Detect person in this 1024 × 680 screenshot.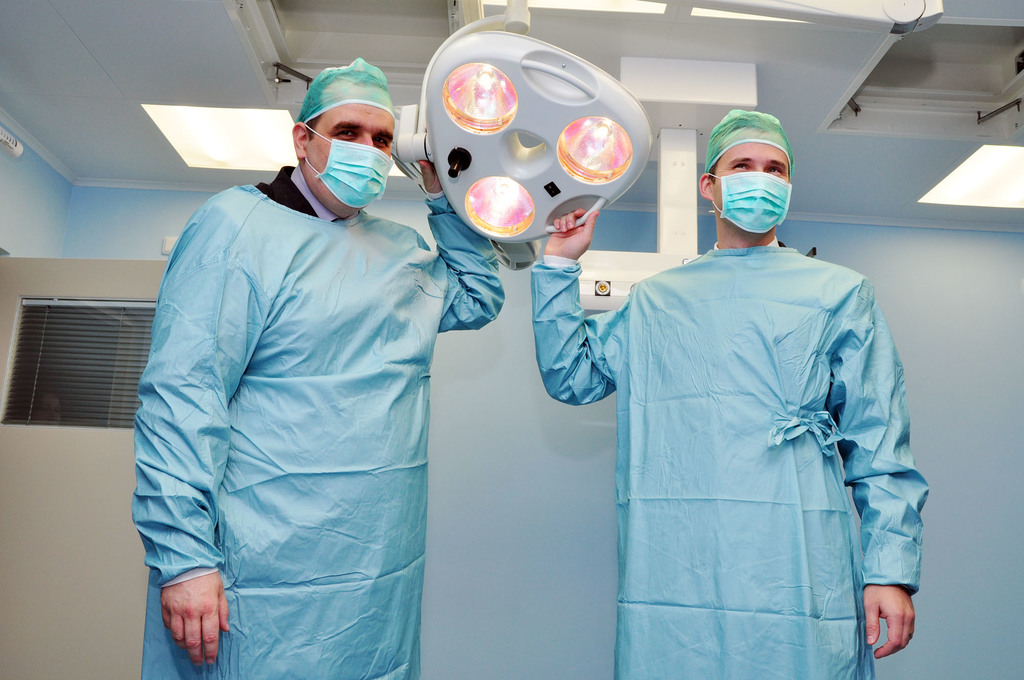
Detection: 131/60/509/679.
